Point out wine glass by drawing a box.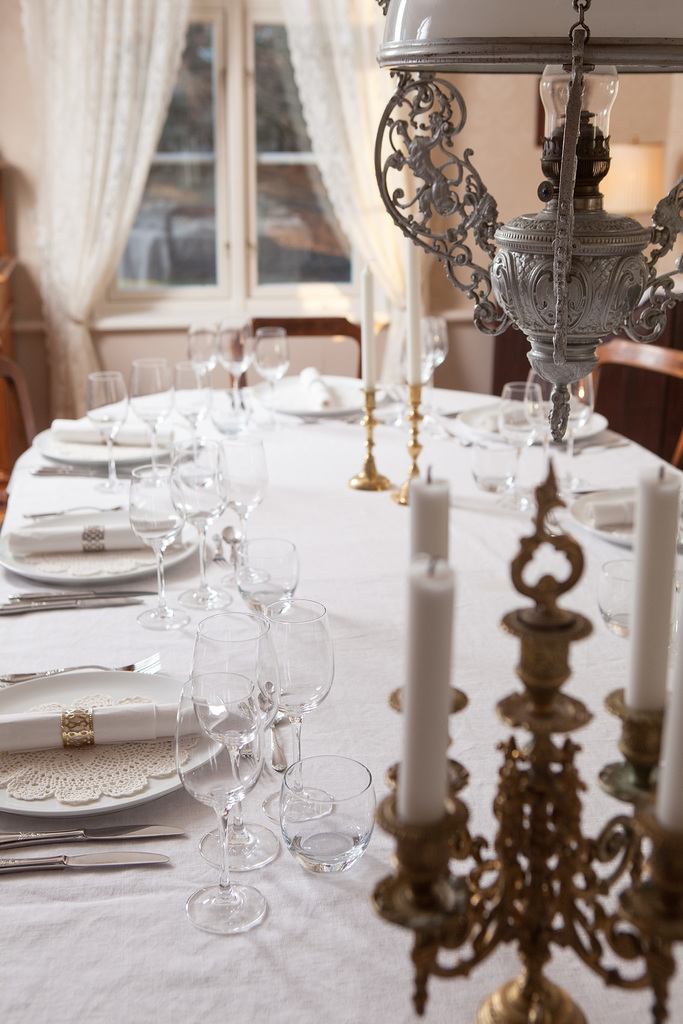
131:463:188:629.
